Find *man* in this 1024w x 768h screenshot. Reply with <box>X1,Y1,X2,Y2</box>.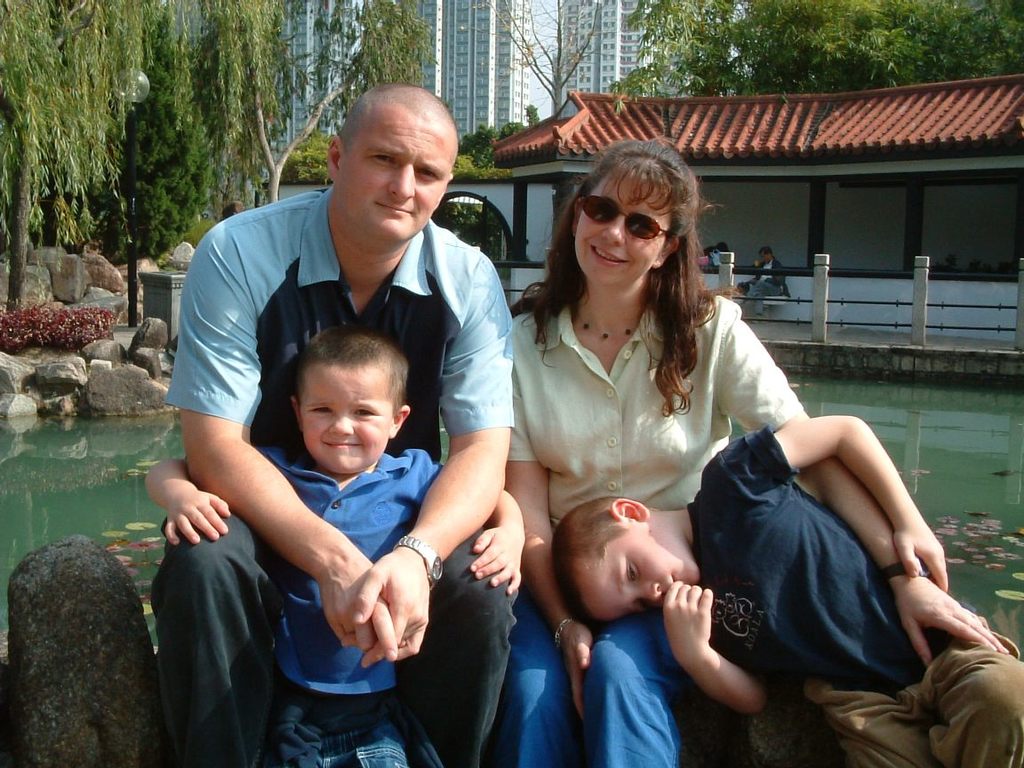
<box>148,137,564,760</box>.
